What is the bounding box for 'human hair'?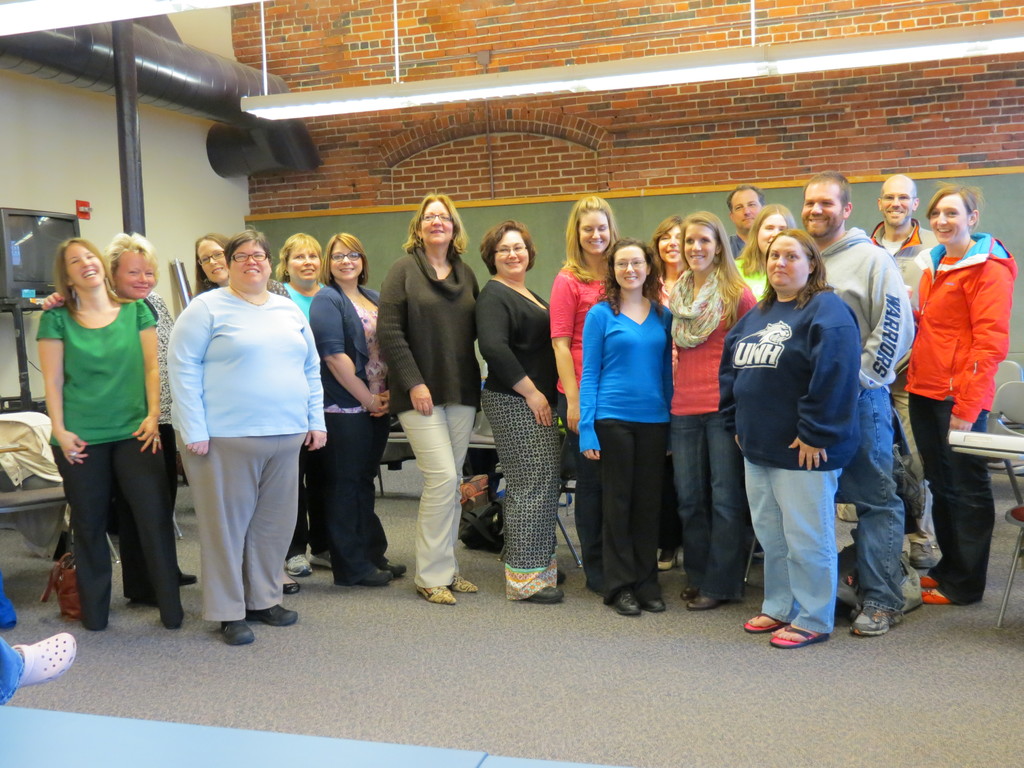
crop(803, 168, 852, 213).
